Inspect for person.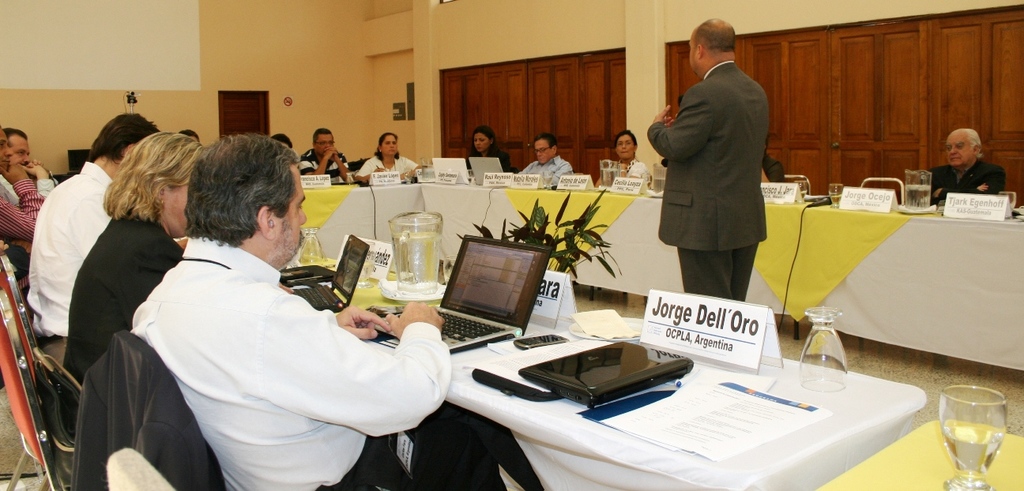
Inspection: left=464, top=125, right=517, bottom=174.
